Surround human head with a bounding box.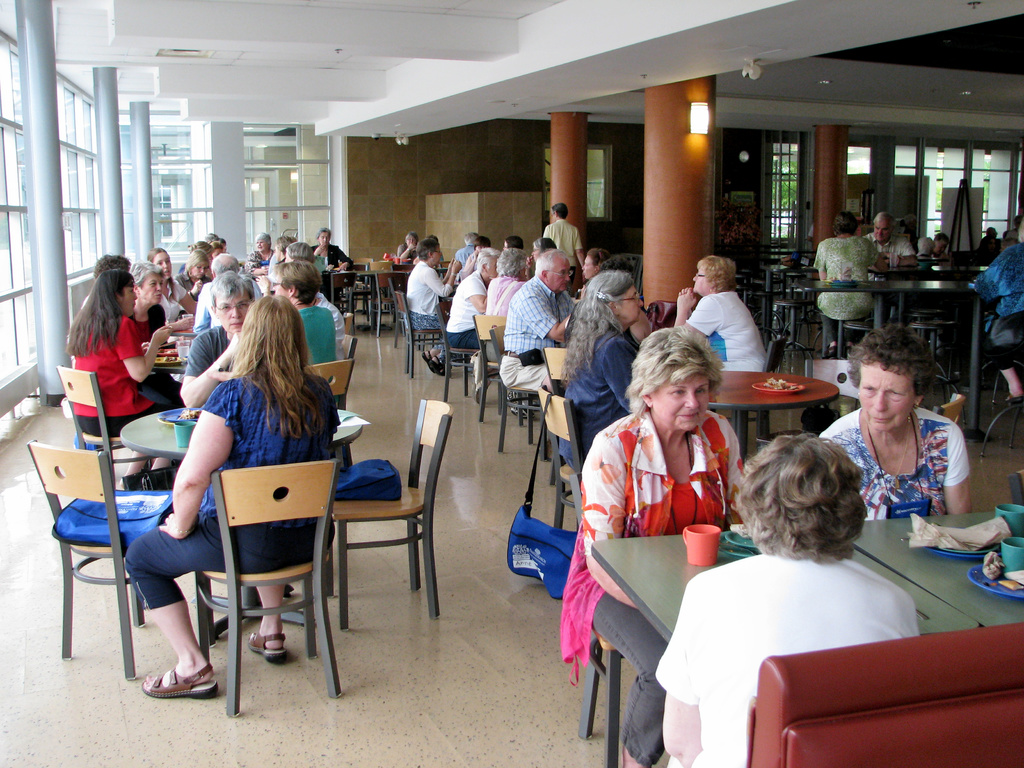
locate(493, 243, 527, 278).
